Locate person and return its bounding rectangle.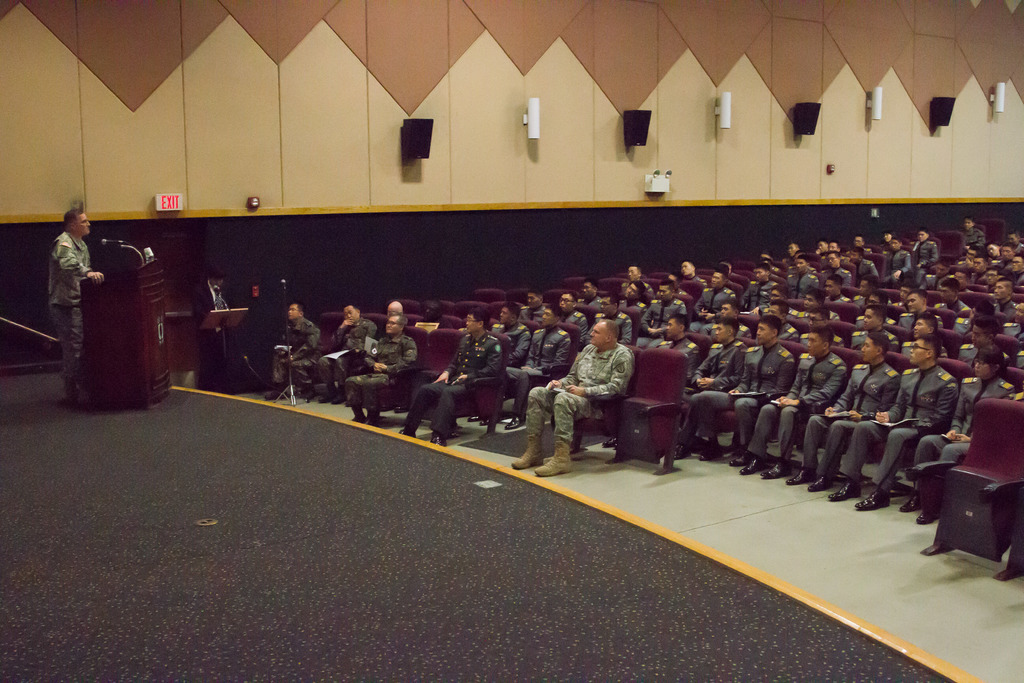
885, 233, 911, 288.
